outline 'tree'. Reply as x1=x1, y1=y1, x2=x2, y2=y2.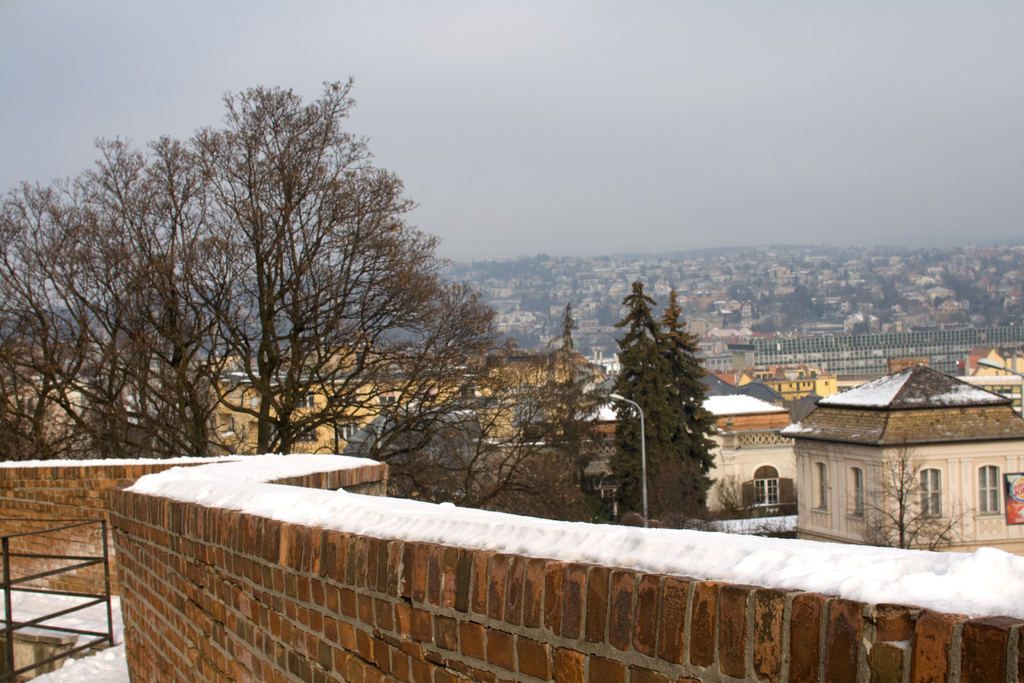
x1=720, y1=308, x2=744, y2=333.
